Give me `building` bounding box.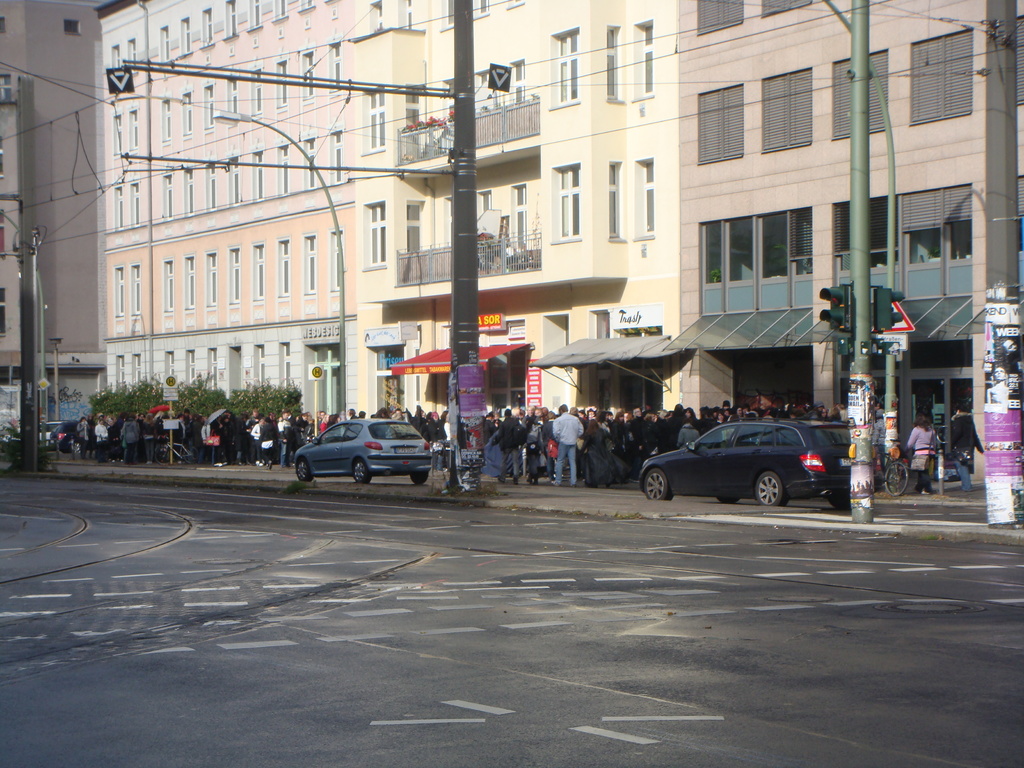
bbox=[0, 0, 99, 438].
